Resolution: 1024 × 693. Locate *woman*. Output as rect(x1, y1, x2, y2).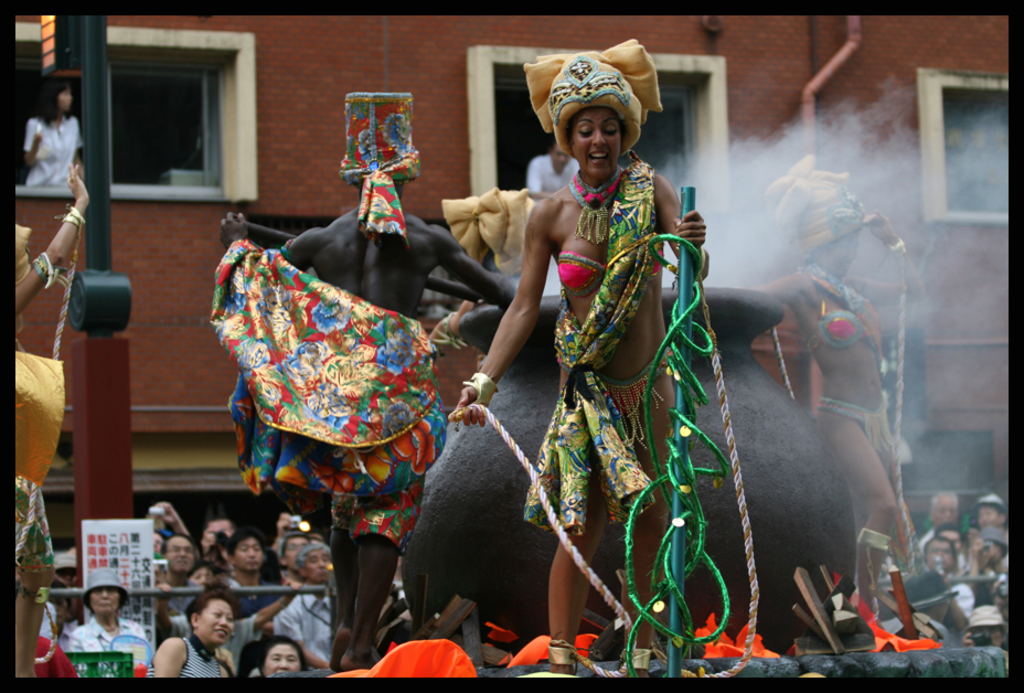
rect(152, 590, 233, 680).
